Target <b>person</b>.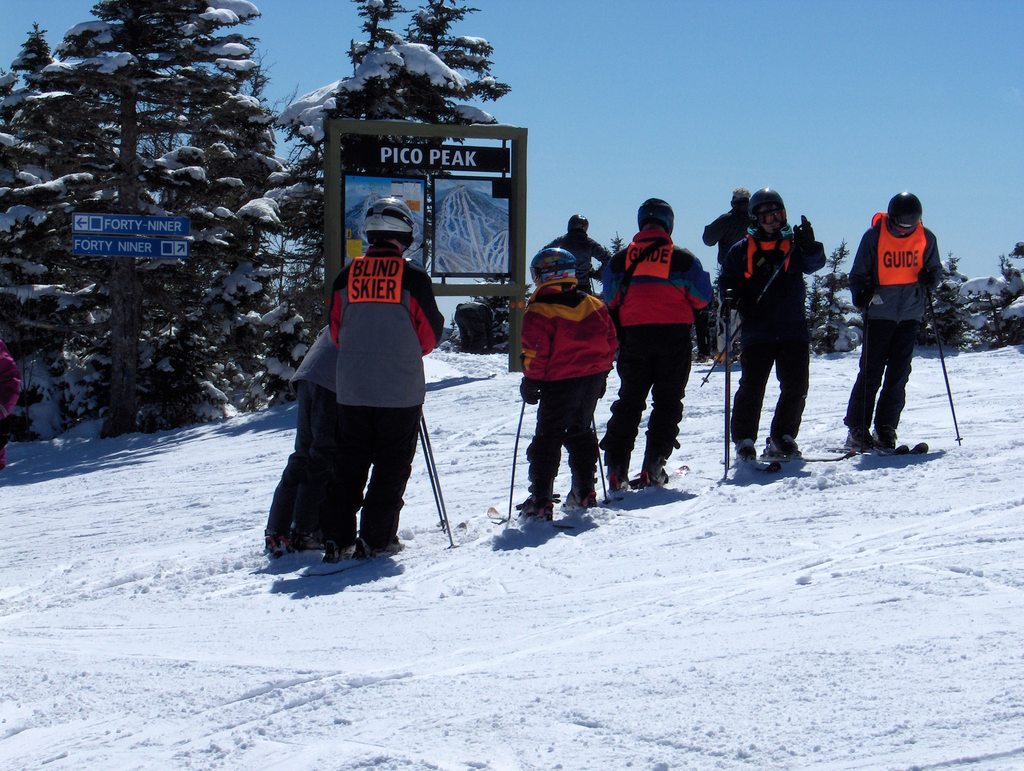
Target region: (left=0, top=340, right=19, bottom=472).
